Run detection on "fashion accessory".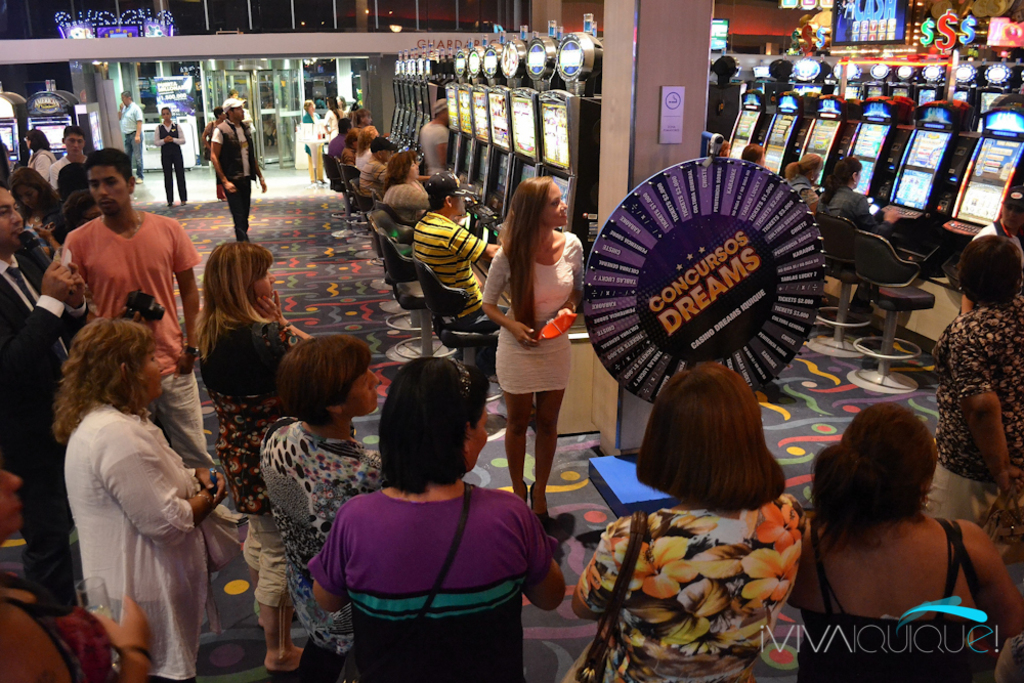
Result: bbox(368, 134, 396, 154).
